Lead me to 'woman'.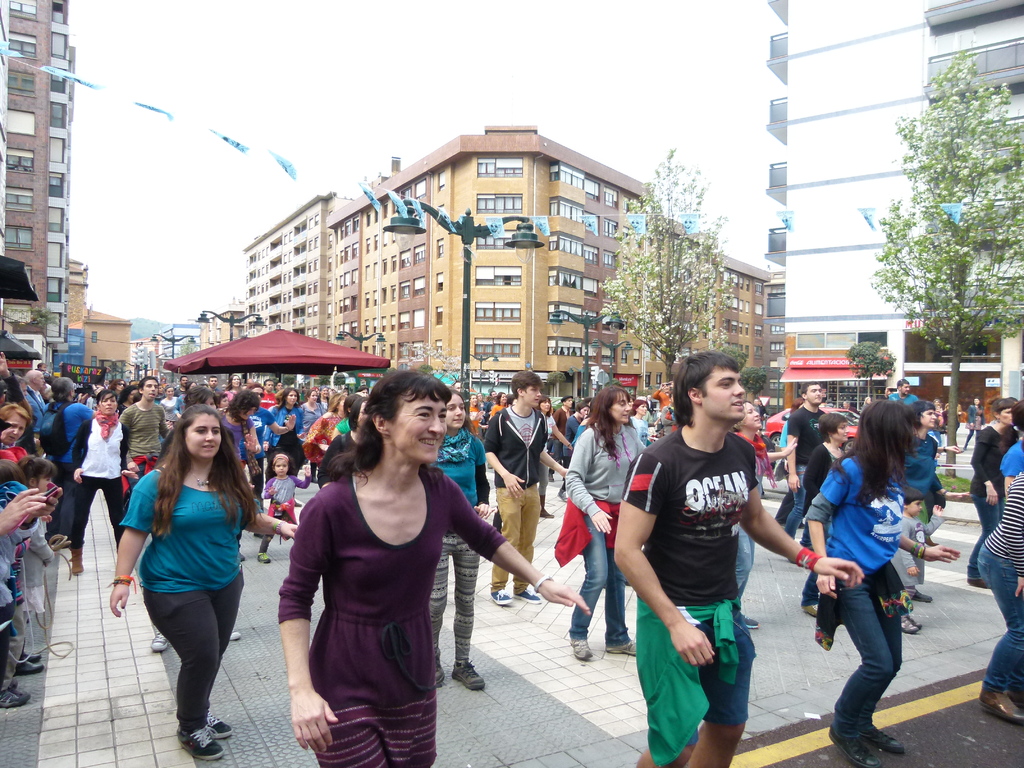
Lead to 431 387 492 691.
